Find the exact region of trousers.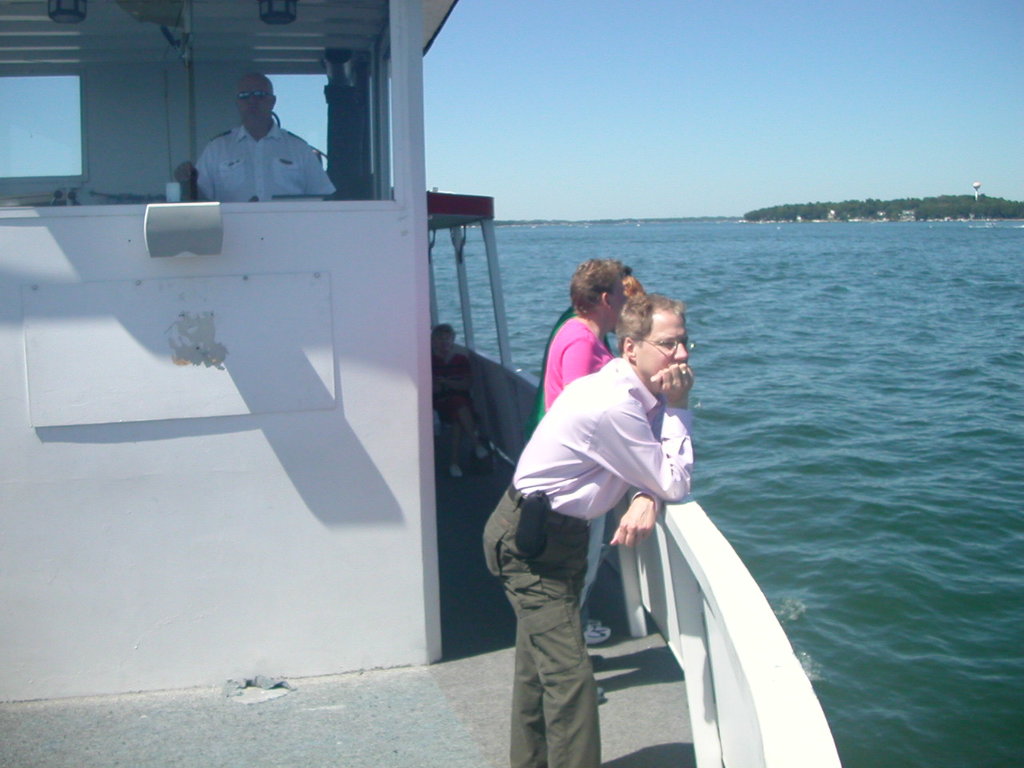
Exact region: x1=494 y1=502 x2=634 y2=738.
